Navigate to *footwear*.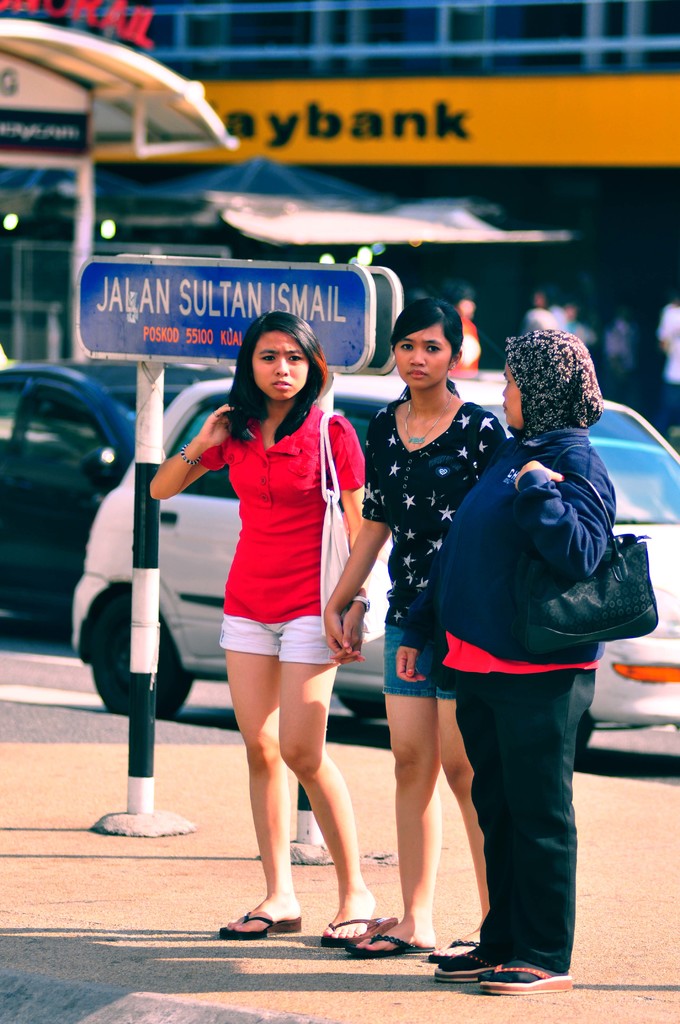
Navigation target: (320, 915, 369, 948).
